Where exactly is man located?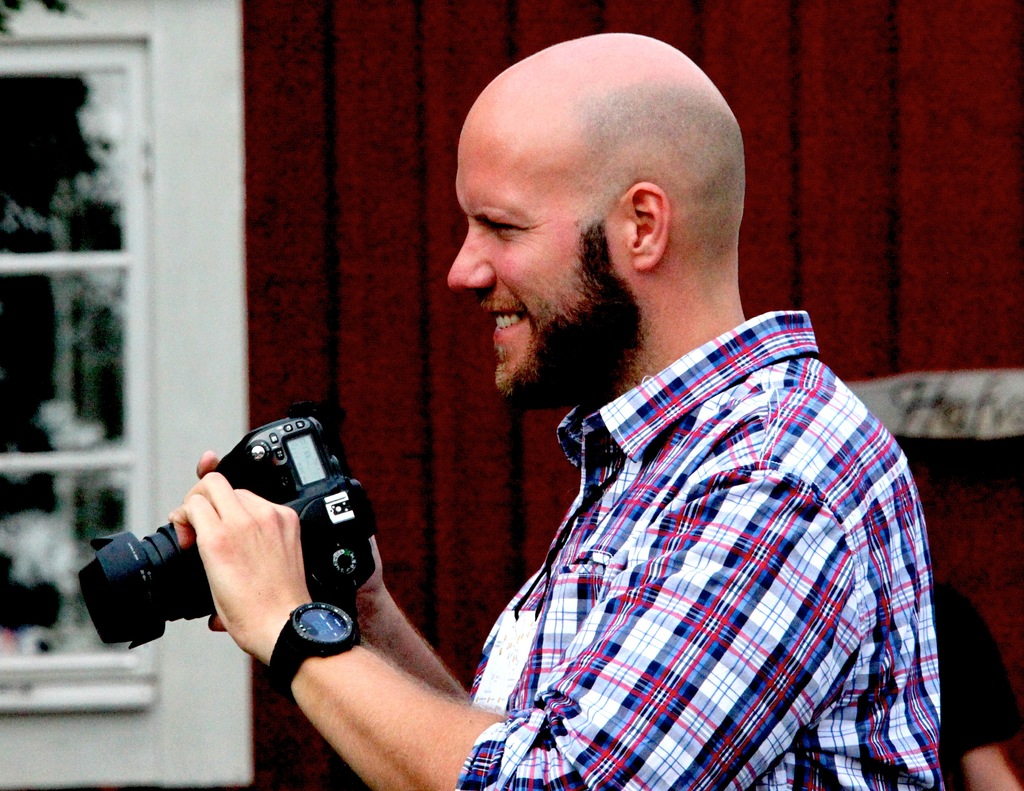
Its bounding box is crop(167, 31, 946, 790).
